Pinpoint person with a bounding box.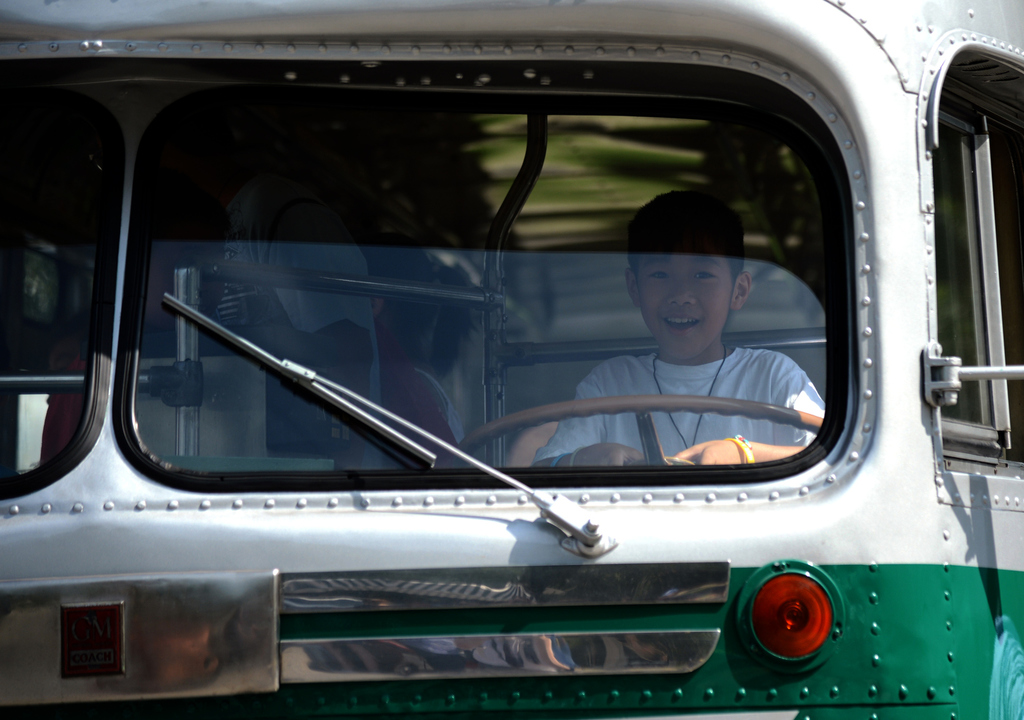
(530,189,831,477).
